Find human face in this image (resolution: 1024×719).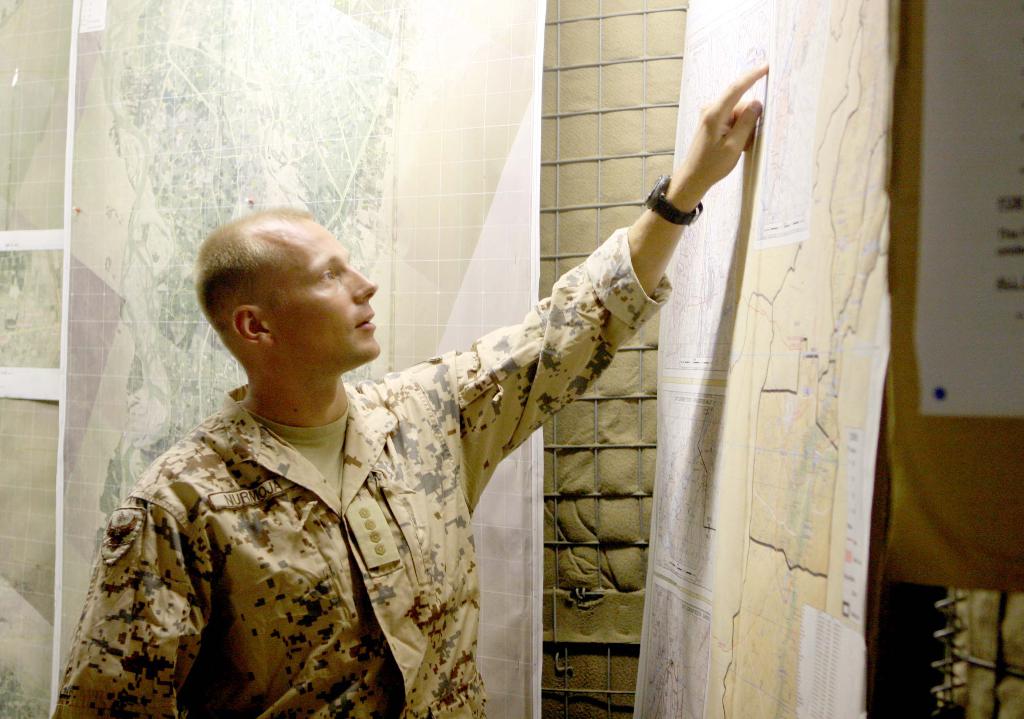
x1=278, y1=220, x2=387, y2=355.
